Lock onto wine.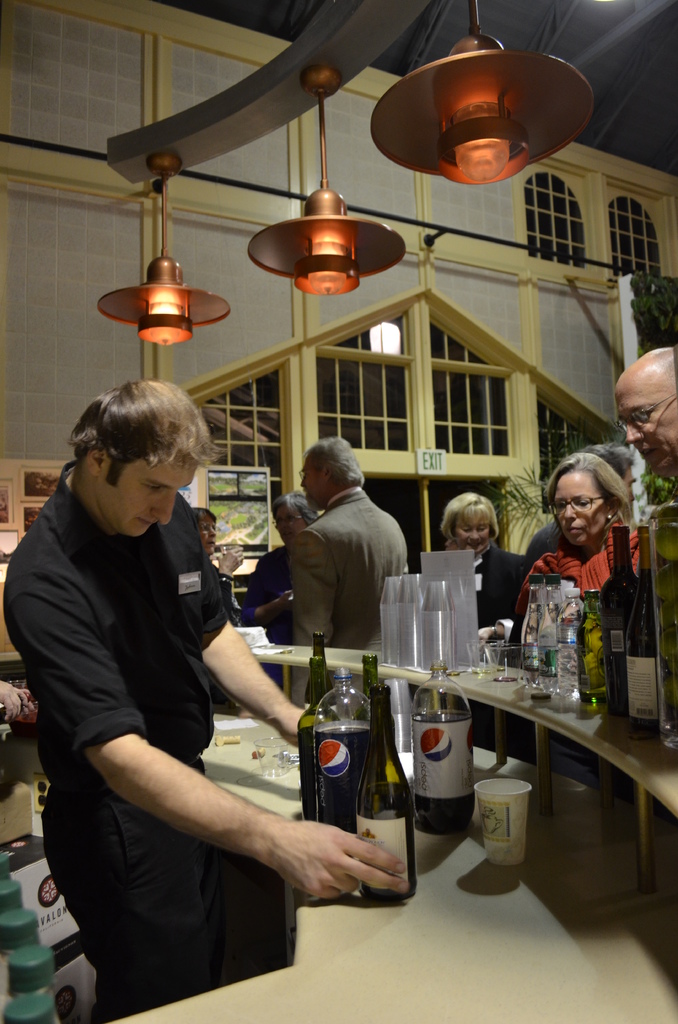
Locked: left=356, top=655, right=382, bottom=720.
